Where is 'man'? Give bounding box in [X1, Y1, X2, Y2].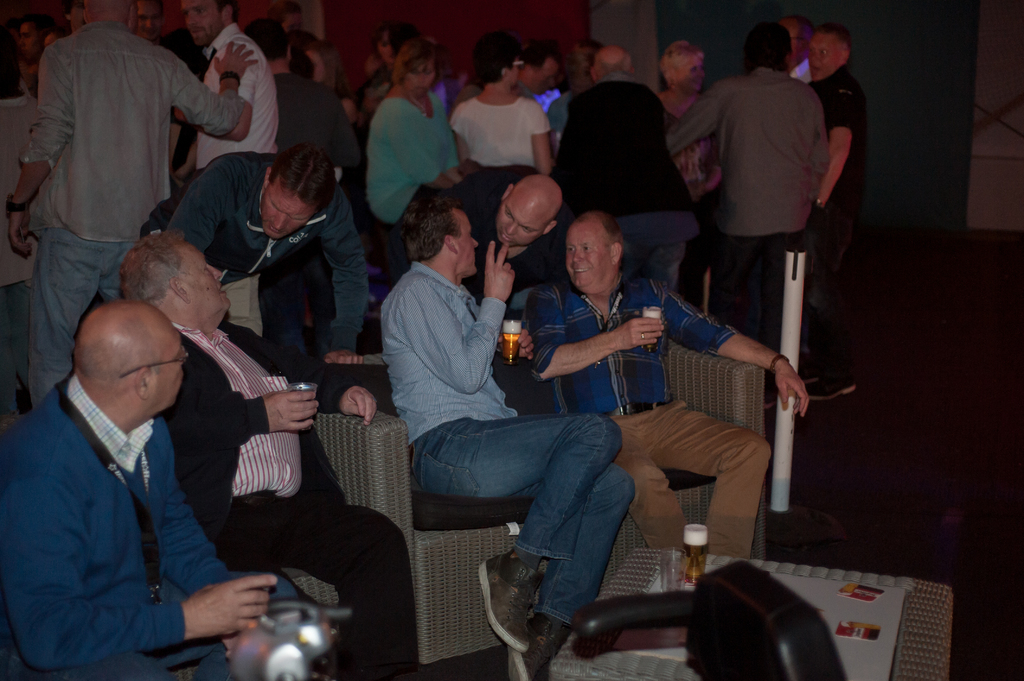
[518, 211, 809, 557].
